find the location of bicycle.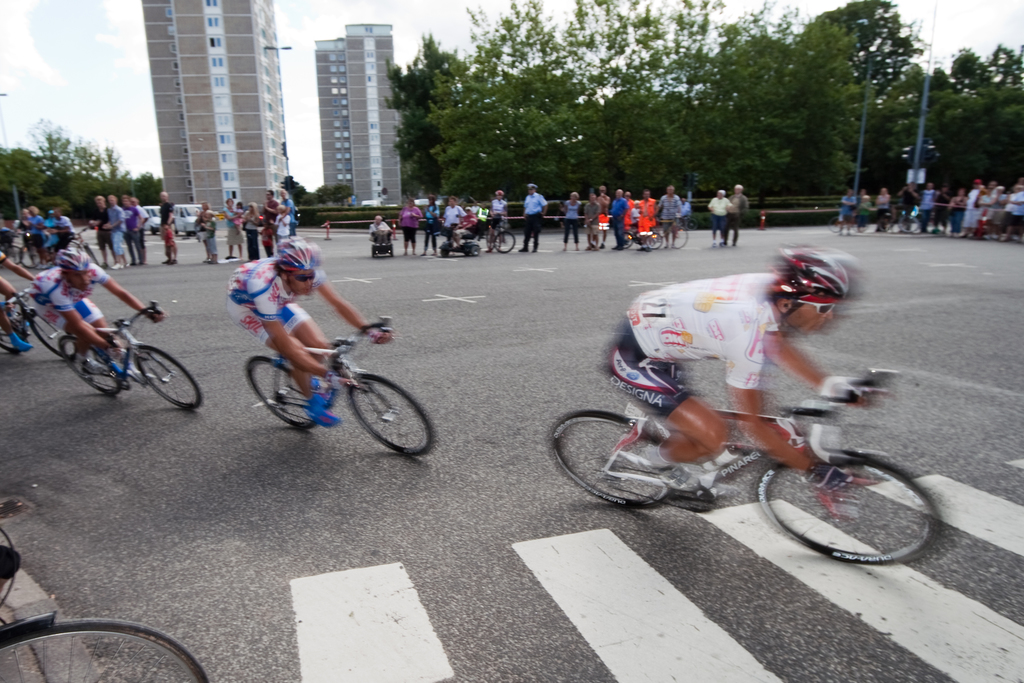
Location: (x1=0, y1=522, x2=212, y2=682).
